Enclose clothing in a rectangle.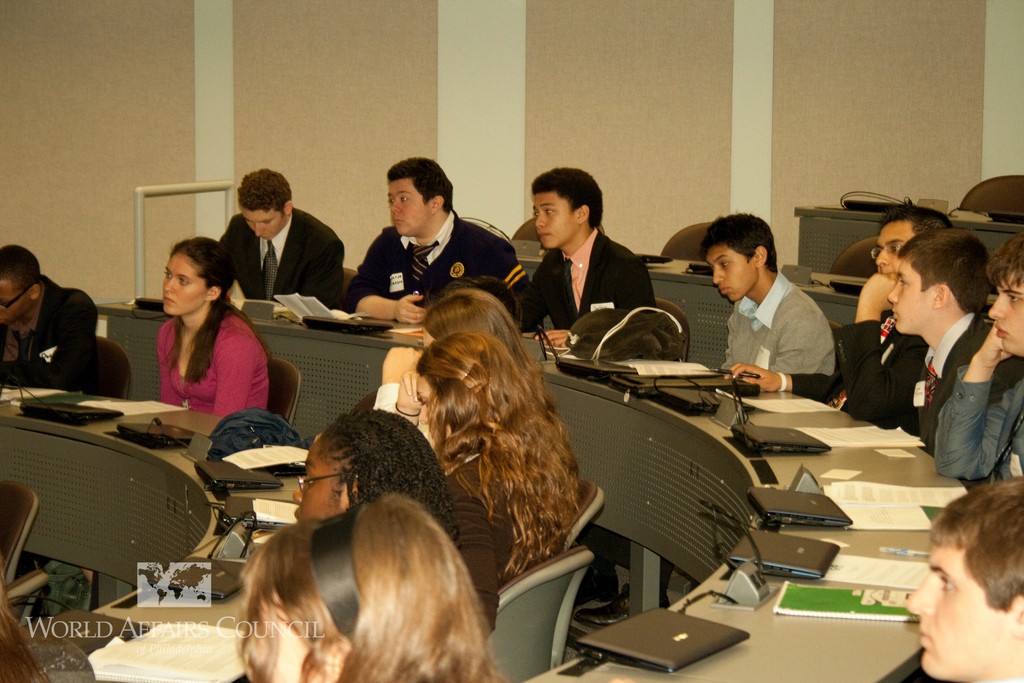
l=721, t=265, r=842, b=377.
